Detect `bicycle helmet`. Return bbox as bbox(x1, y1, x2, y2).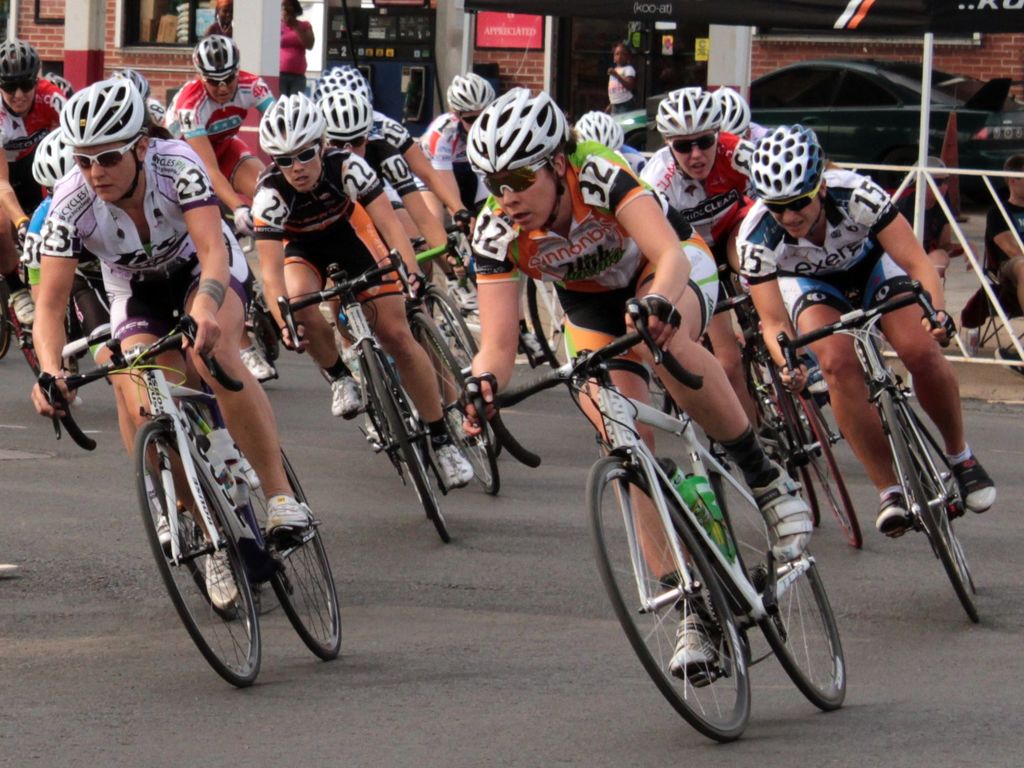
bbox(652, 85, 718, 137).
